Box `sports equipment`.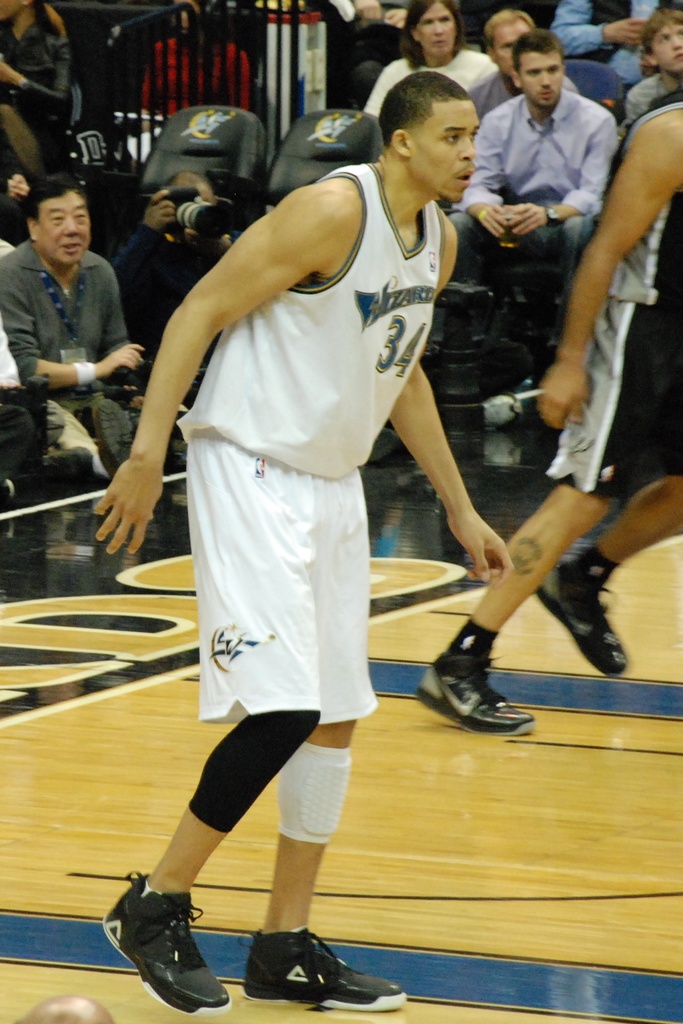
Rect(253, 925, 411, 1023).
